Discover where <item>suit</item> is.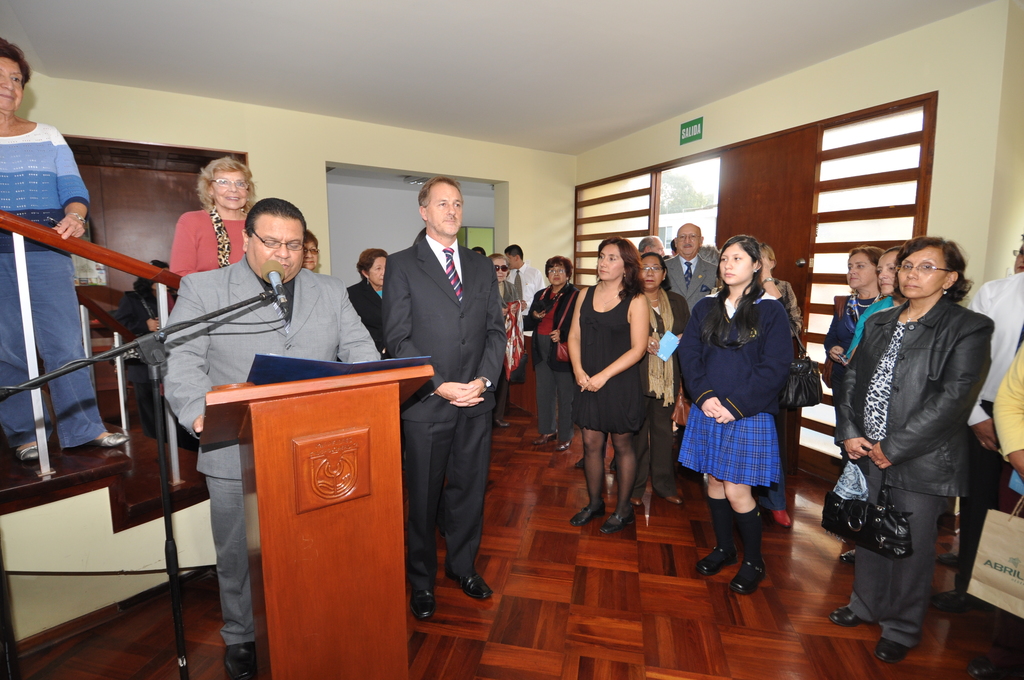
Discovered at BBox(630, 288, 691, 496).
